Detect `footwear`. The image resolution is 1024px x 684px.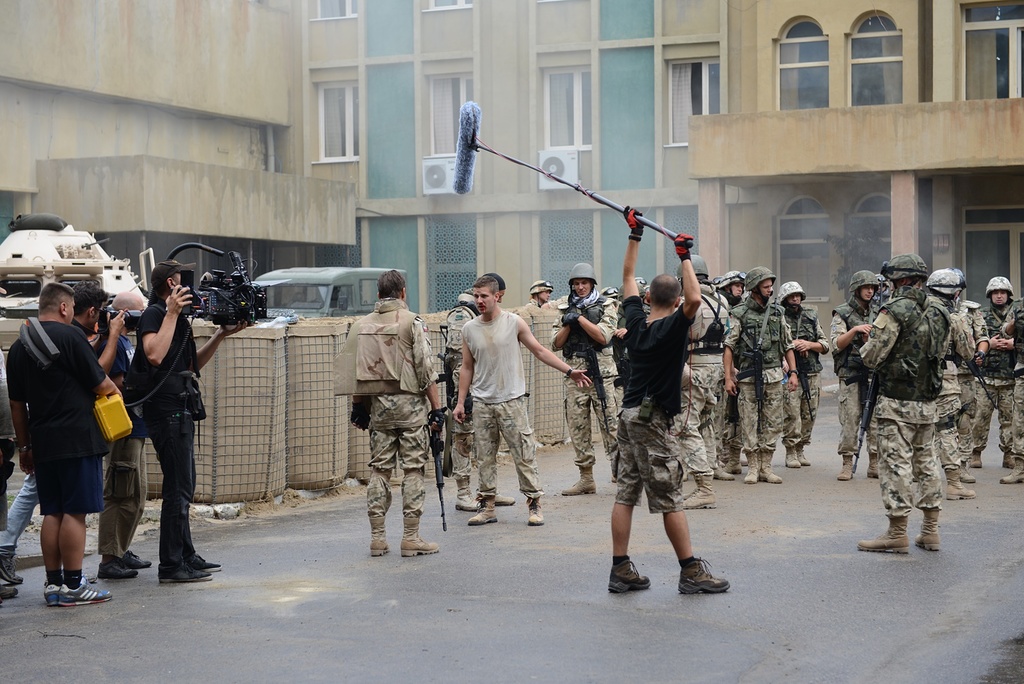
box=[865, 455, 882, 476].
